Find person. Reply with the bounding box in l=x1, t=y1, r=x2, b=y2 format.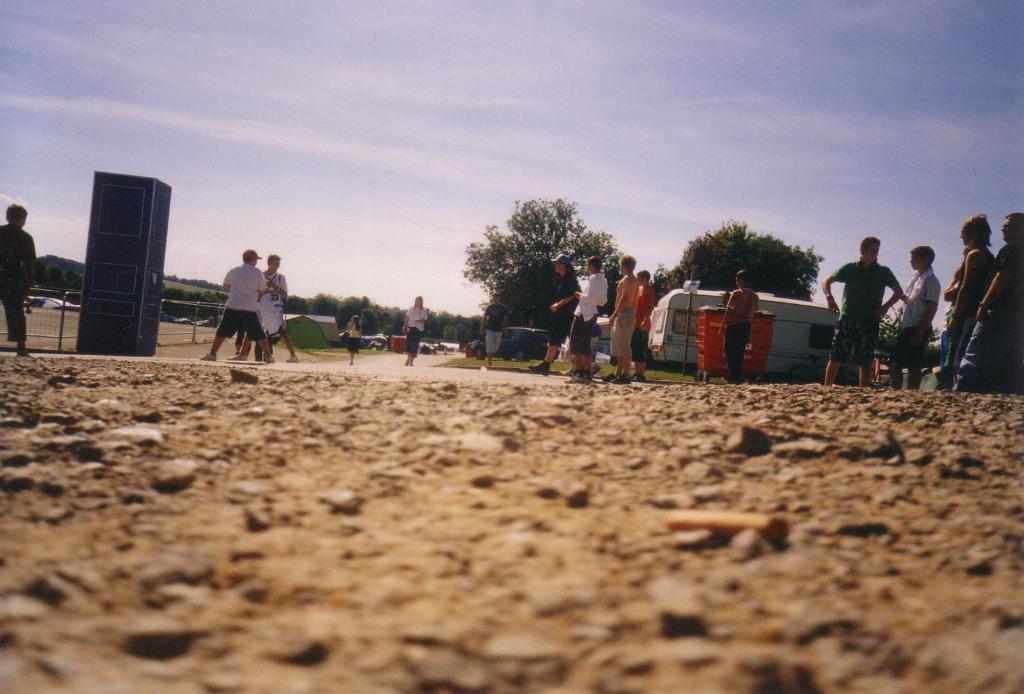
l=812, t=222, r=910, b=394.
